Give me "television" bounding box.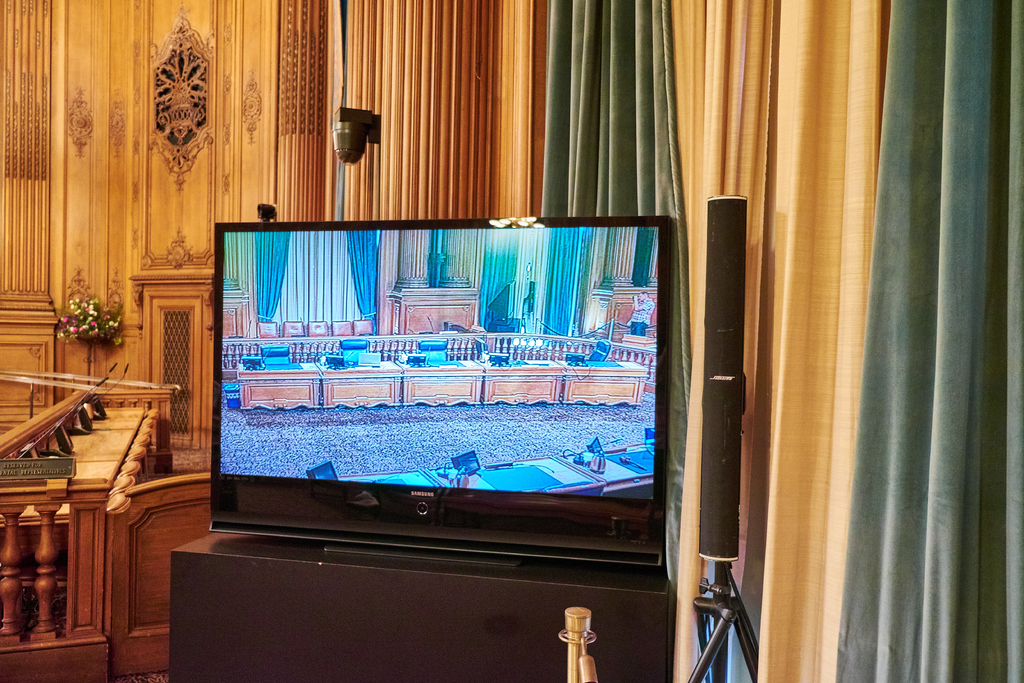
box=[210, 216, 670, 568].
